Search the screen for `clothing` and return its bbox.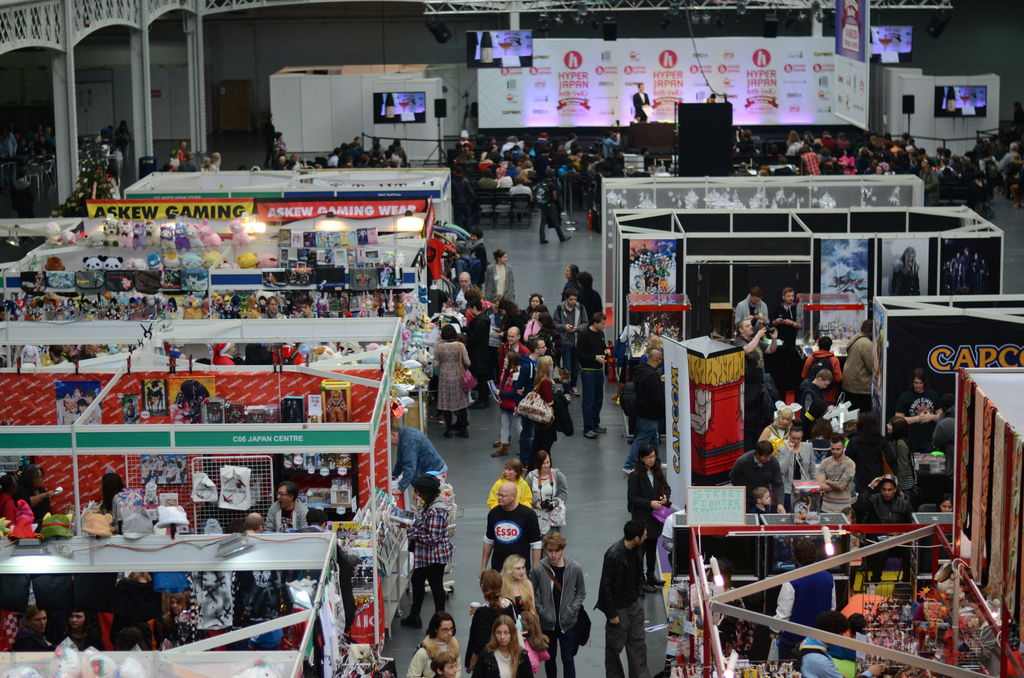
Found: (left=823, top=458, right=854, bottom=510).
